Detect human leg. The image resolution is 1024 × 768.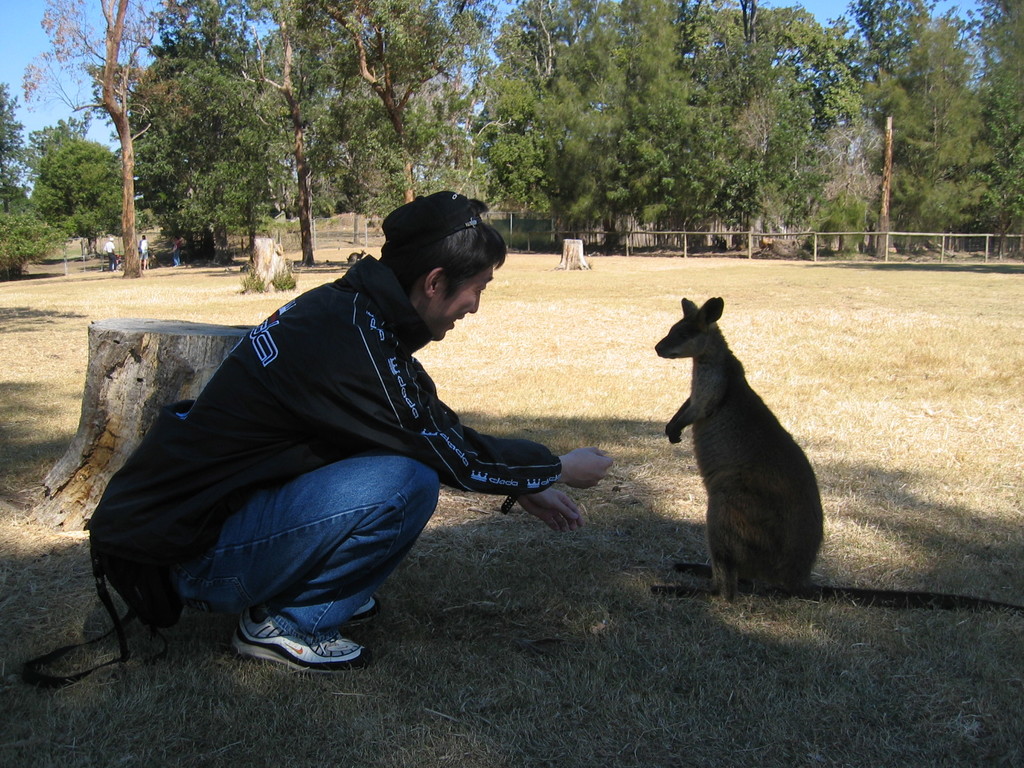
159/463/431/663.
